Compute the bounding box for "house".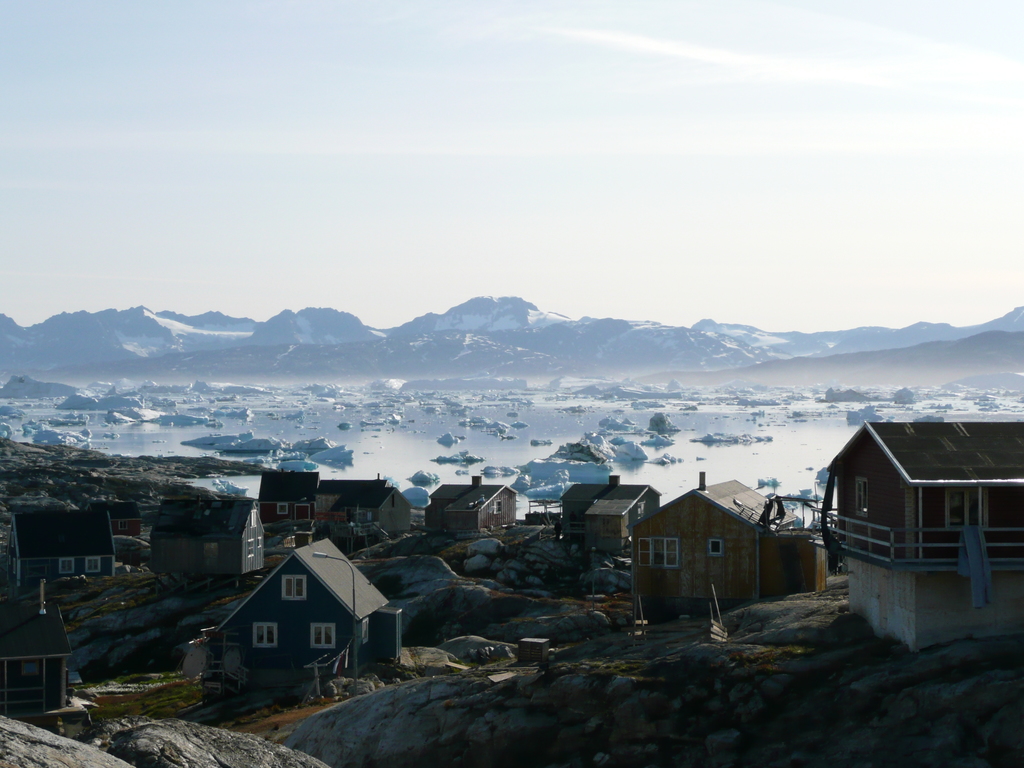
select_region(4, 507, 120, 590).
